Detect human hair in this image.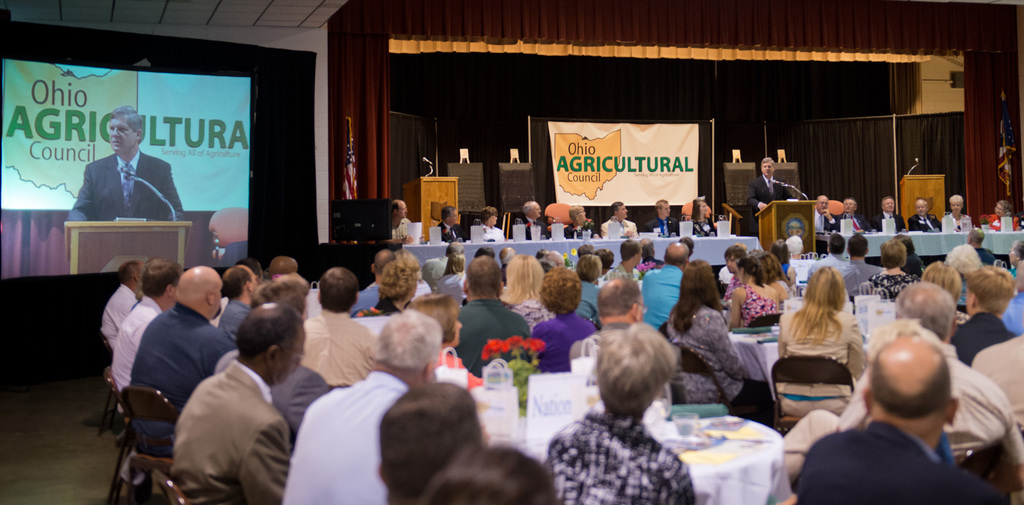
Detection: bbox(675, 236, 692, 255).
